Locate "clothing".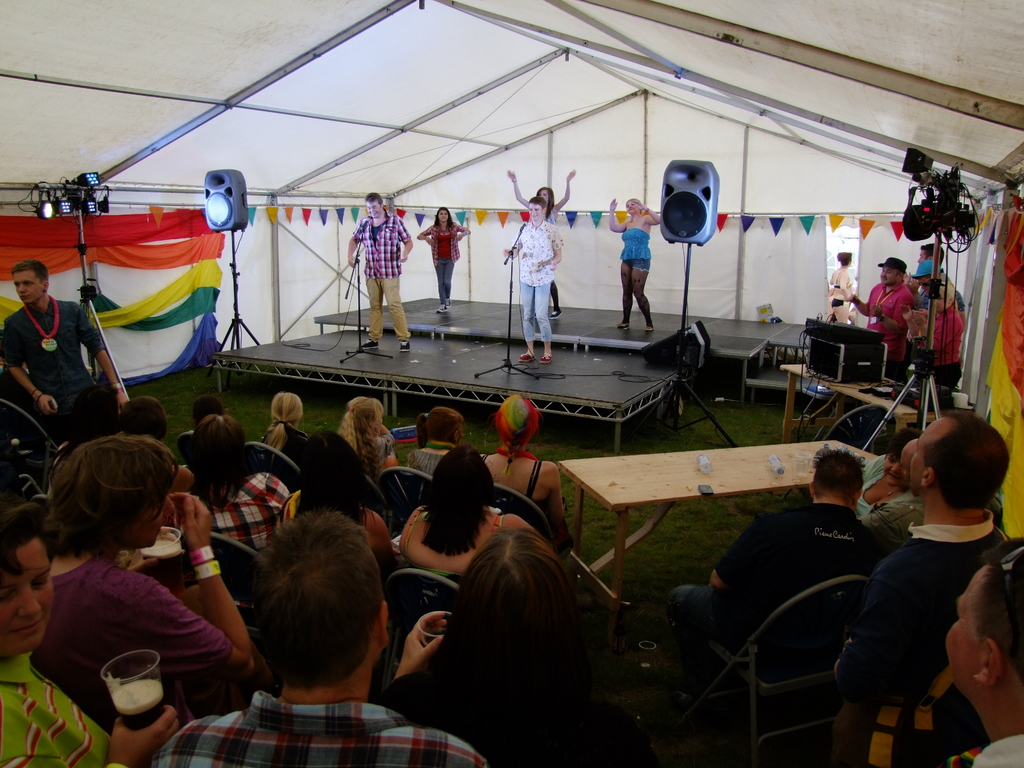
Bounding box: crop(511, 223, 564, 344).
